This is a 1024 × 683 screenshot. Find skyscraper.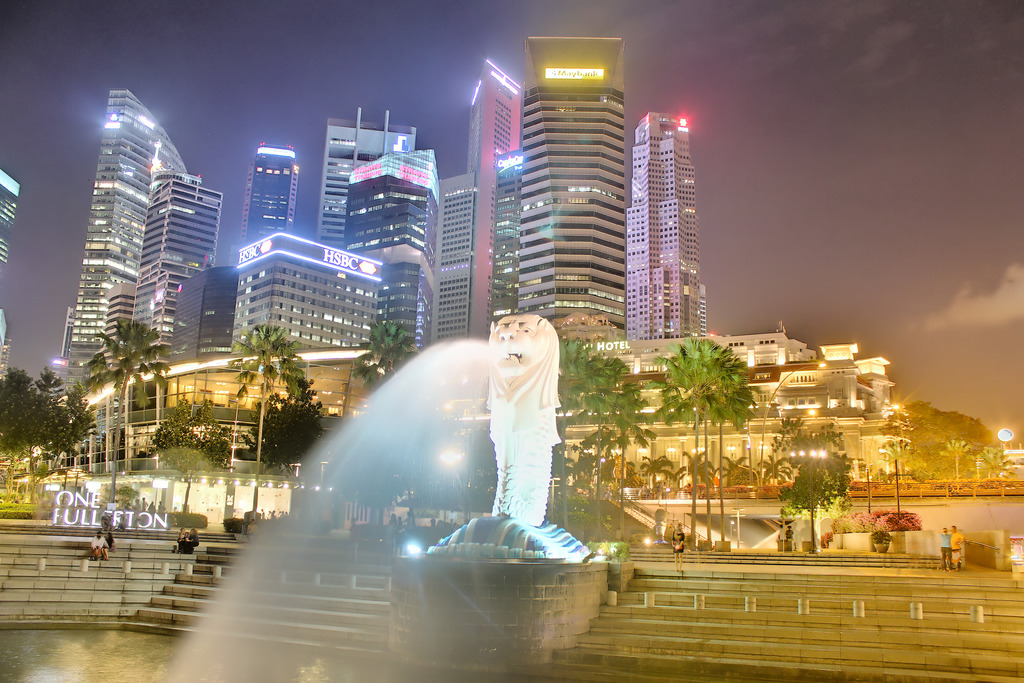
Bounding box: (113,164,220,372).
